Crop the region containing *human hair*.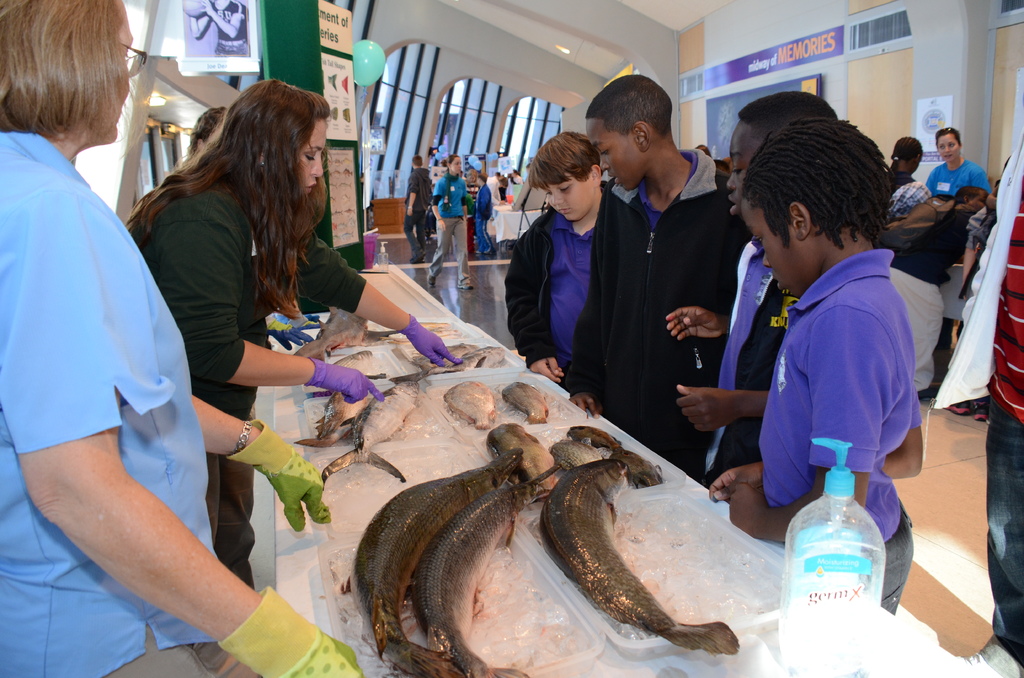
Crop region: {"left": 934, "top": 127, "right": 960, "bottom": 149}.
